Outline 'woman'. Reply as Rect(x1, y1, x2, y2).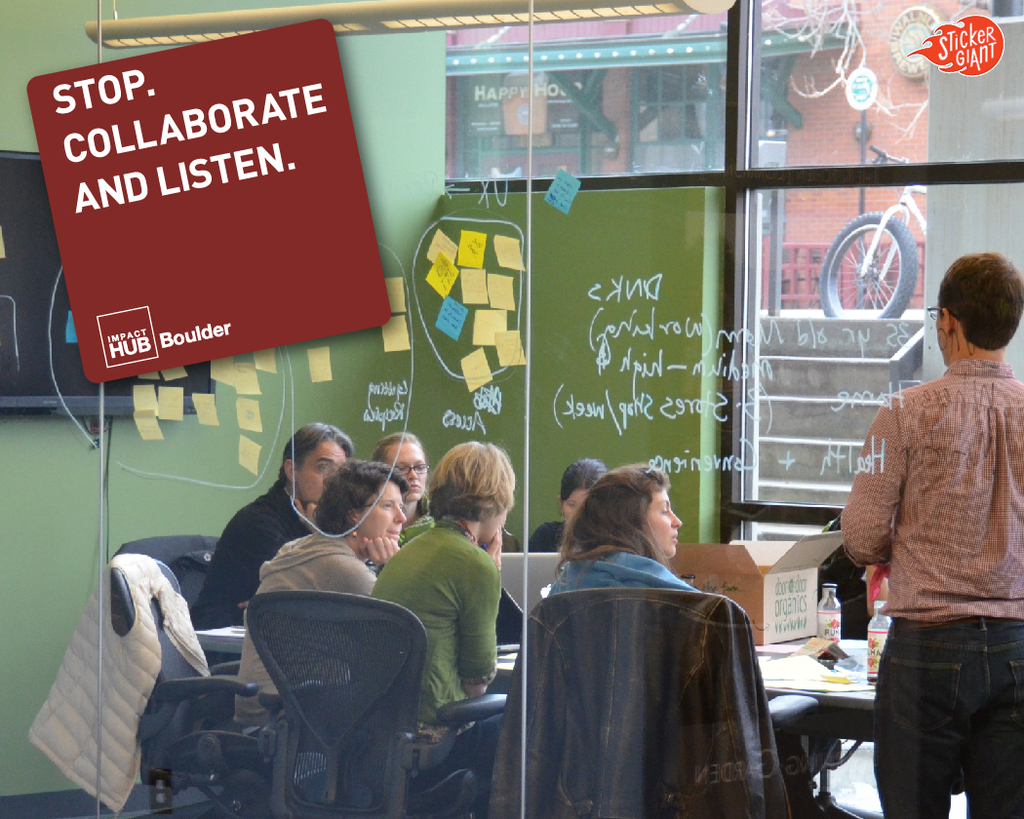
Rect(356, 439, 522, 800).
